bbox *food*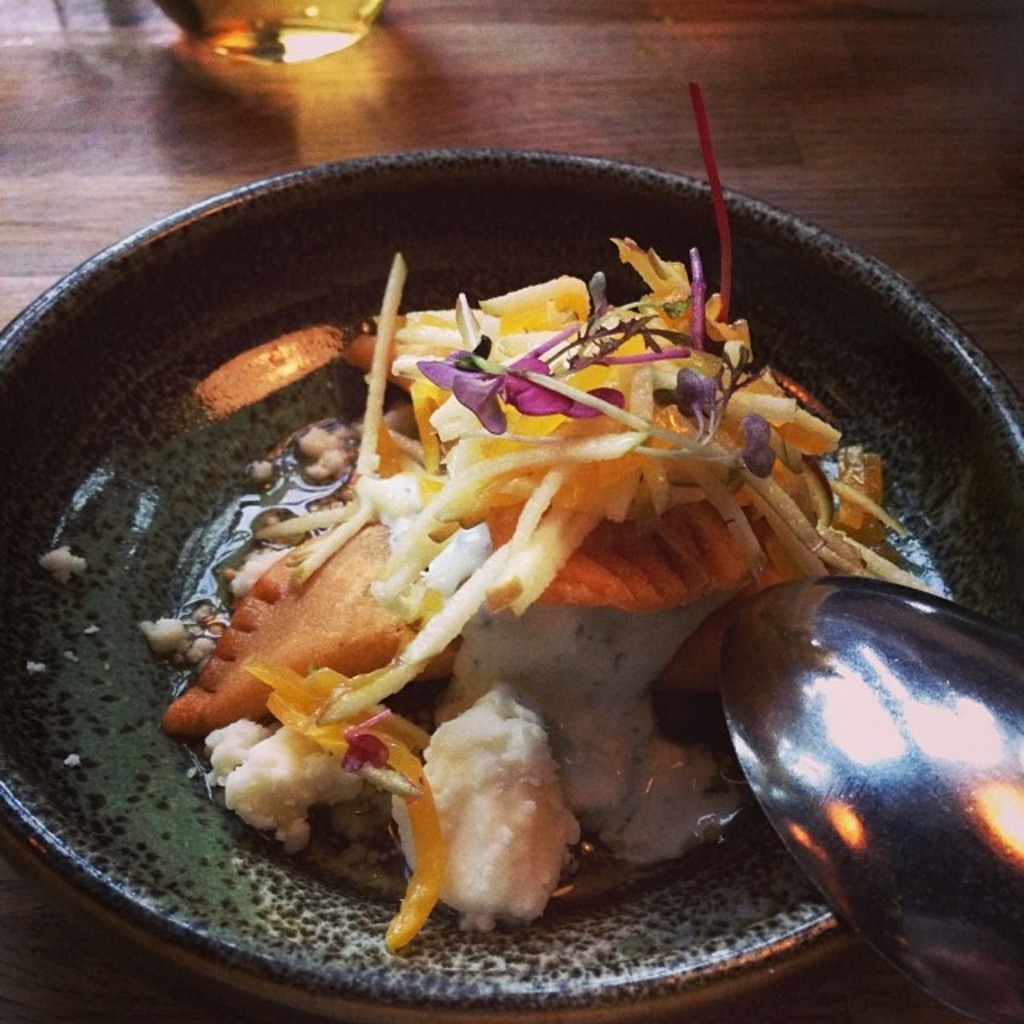
(66, 656, 78, 662)
